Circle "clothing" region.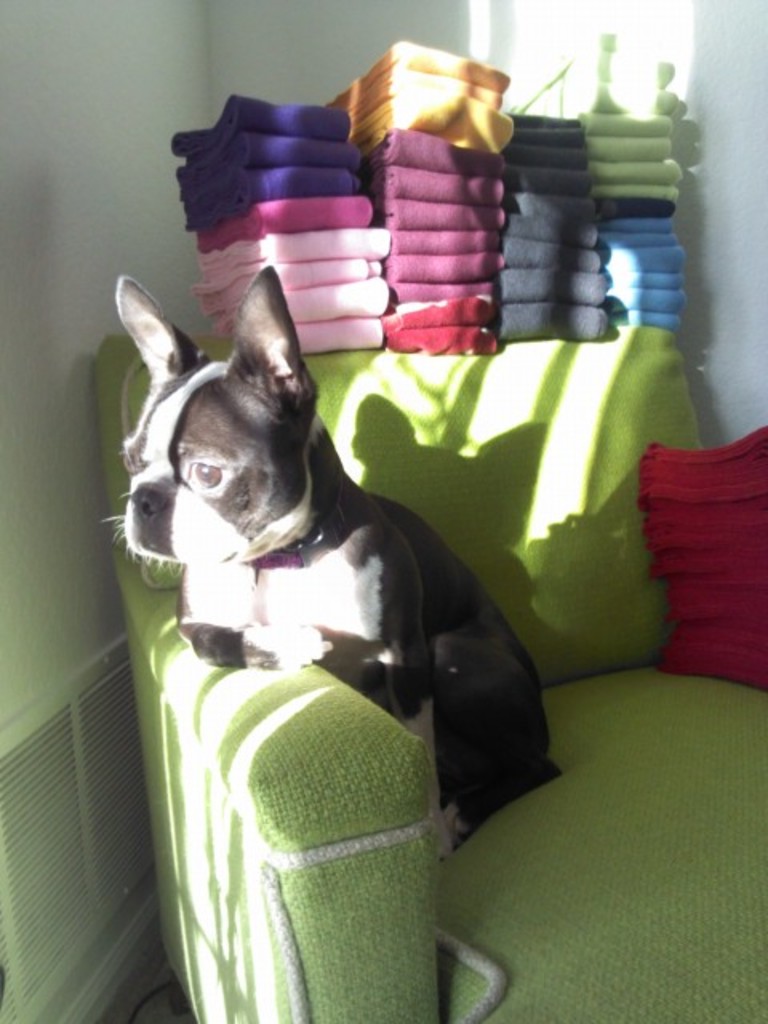
Region: <bbox>168, 46, 686, 357</bbox>.
